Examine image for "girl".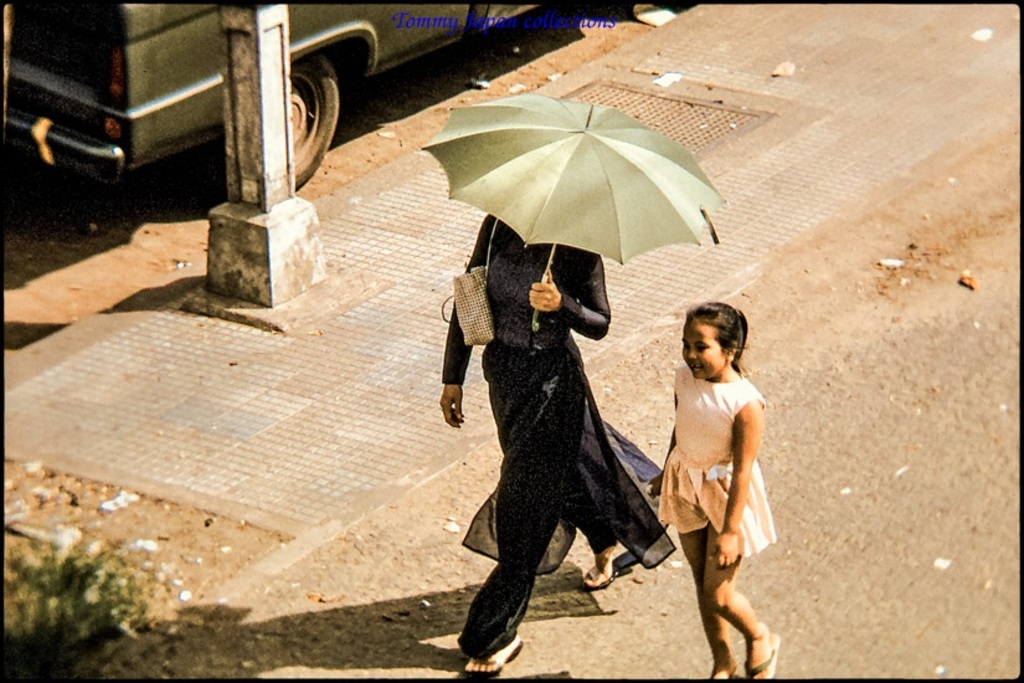
Examination result: (638, 303, 777, 676).
